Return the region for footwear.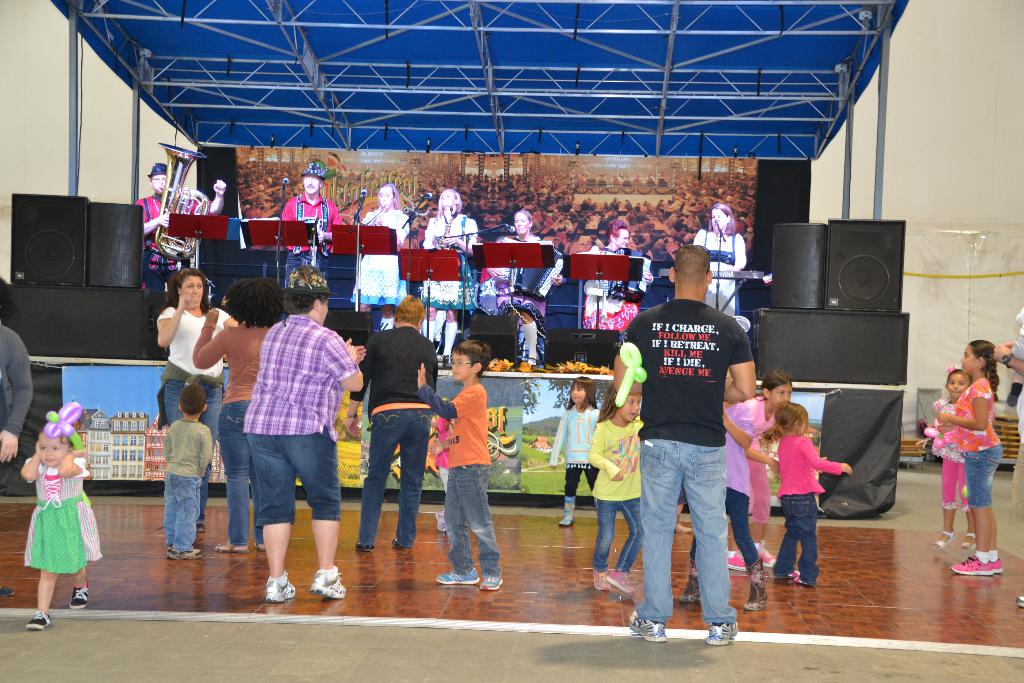
box=[266, 575, 300, 605].
